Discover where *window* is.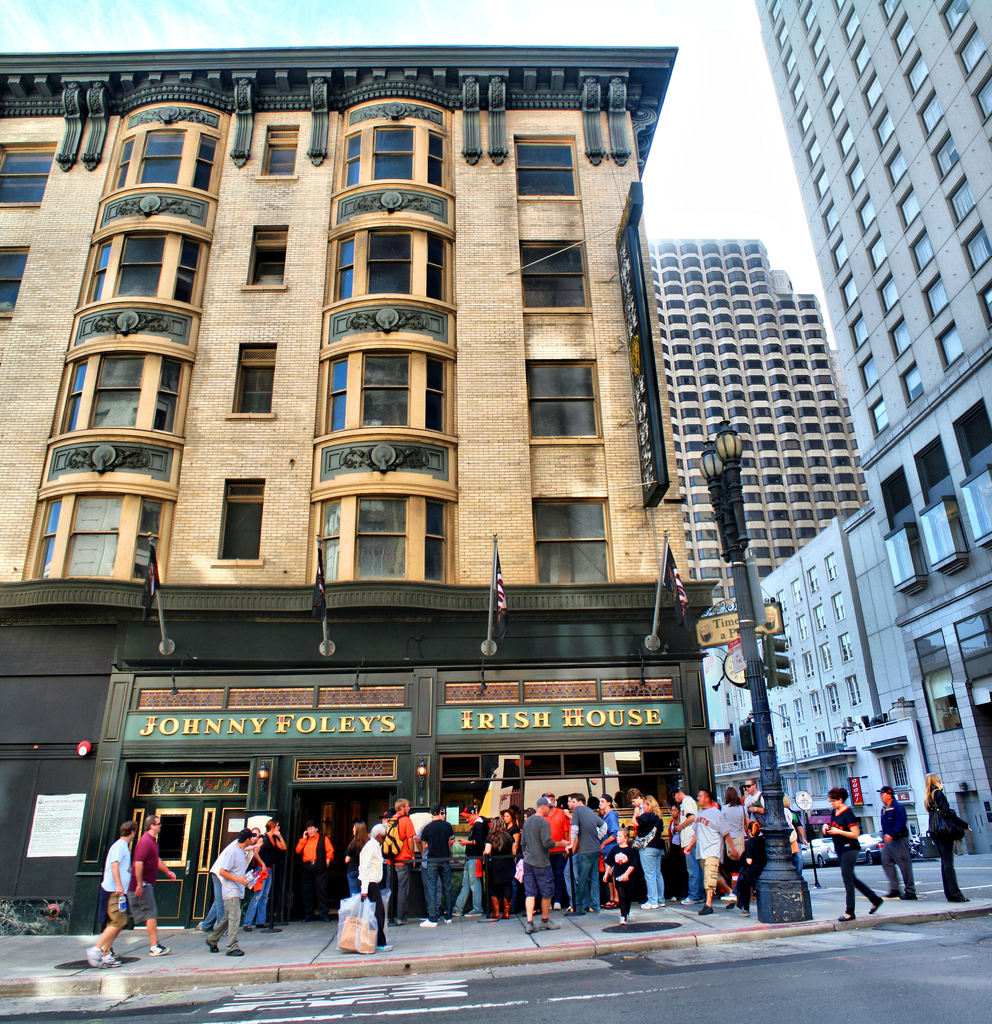
Discovered at <bbox>849, 314, 866, 352</bbox>.
